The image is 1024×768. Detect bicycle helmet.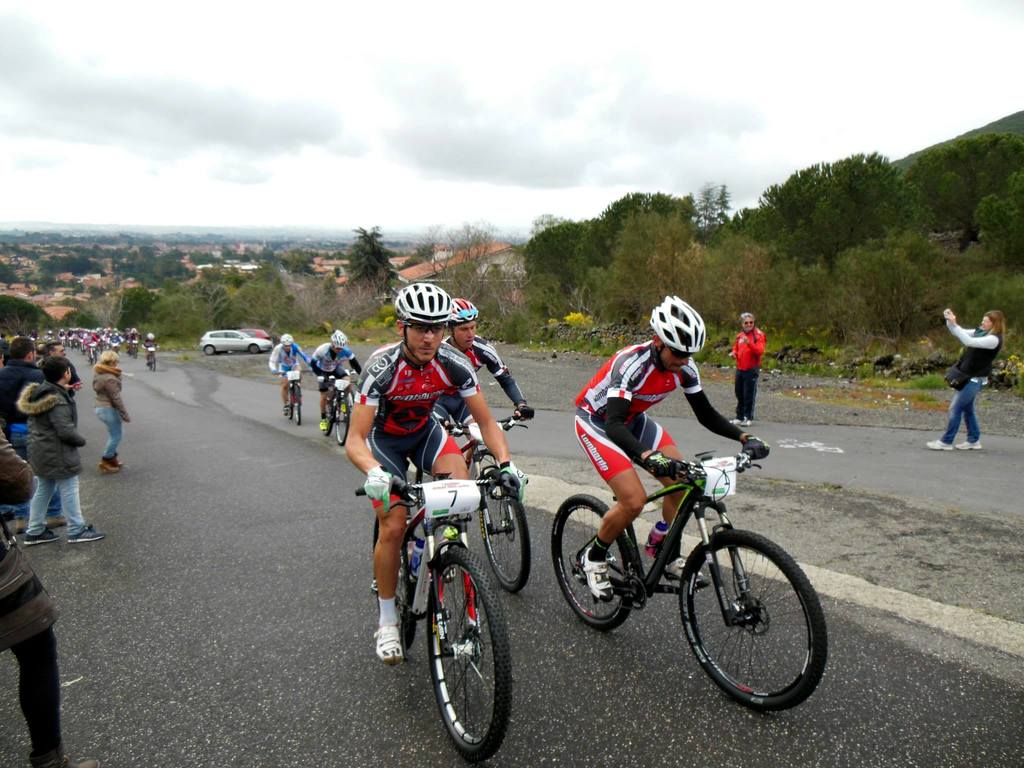
Detection: (x1=330, y1=328, x2=348, y2=346).
